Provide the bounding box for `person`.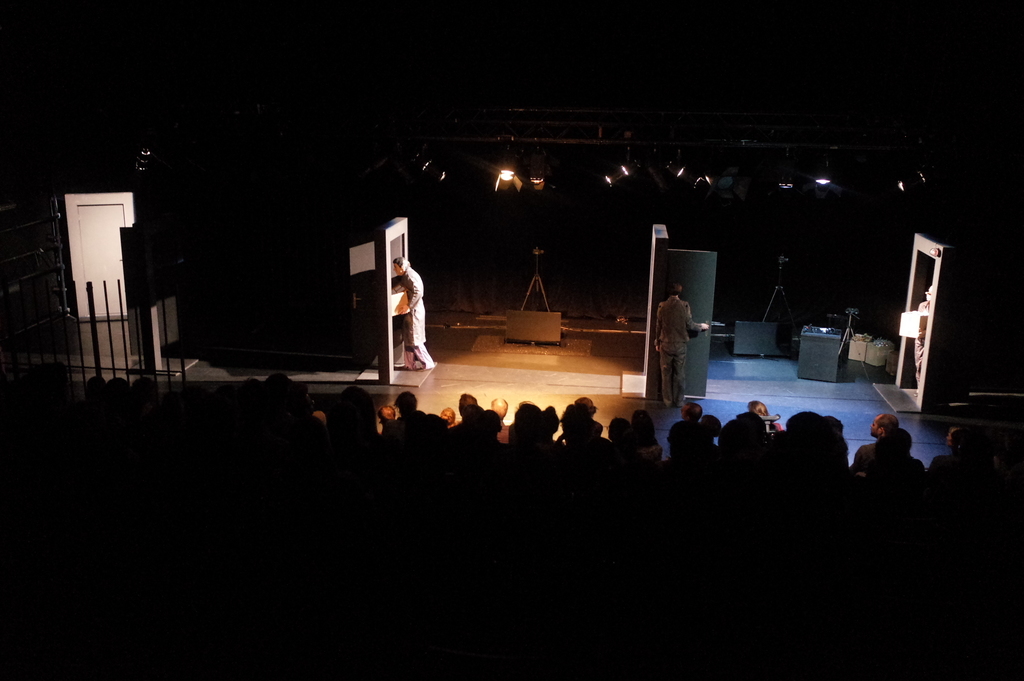
BBox(375, 243, 426, 373).
